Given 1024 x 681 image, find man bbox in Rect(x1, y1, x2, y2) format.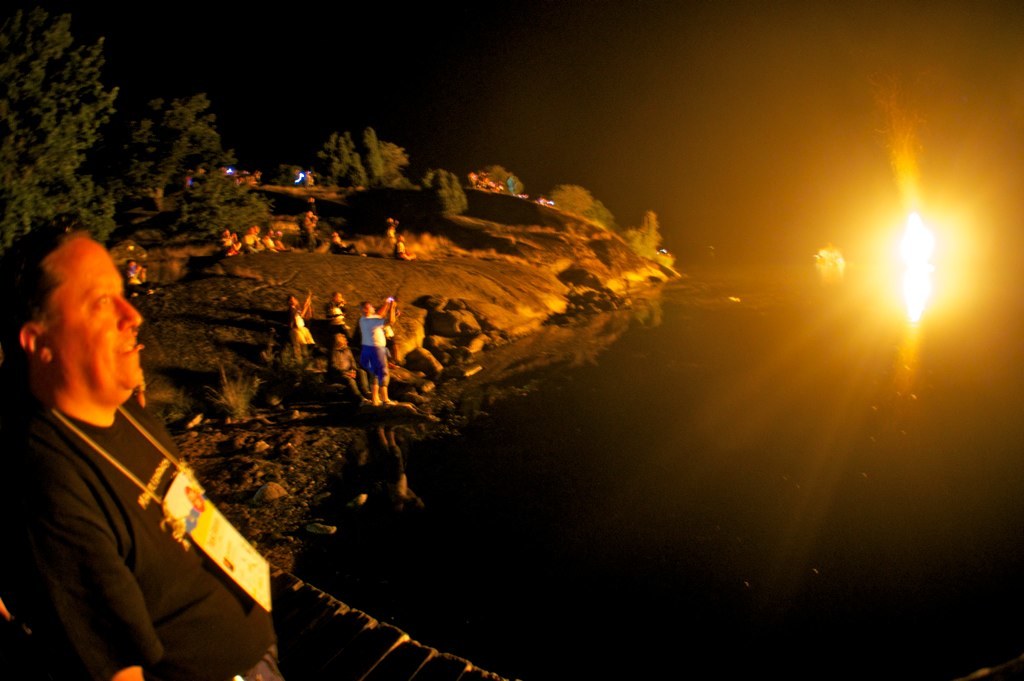
Rect(293, 207, 320, 250).
